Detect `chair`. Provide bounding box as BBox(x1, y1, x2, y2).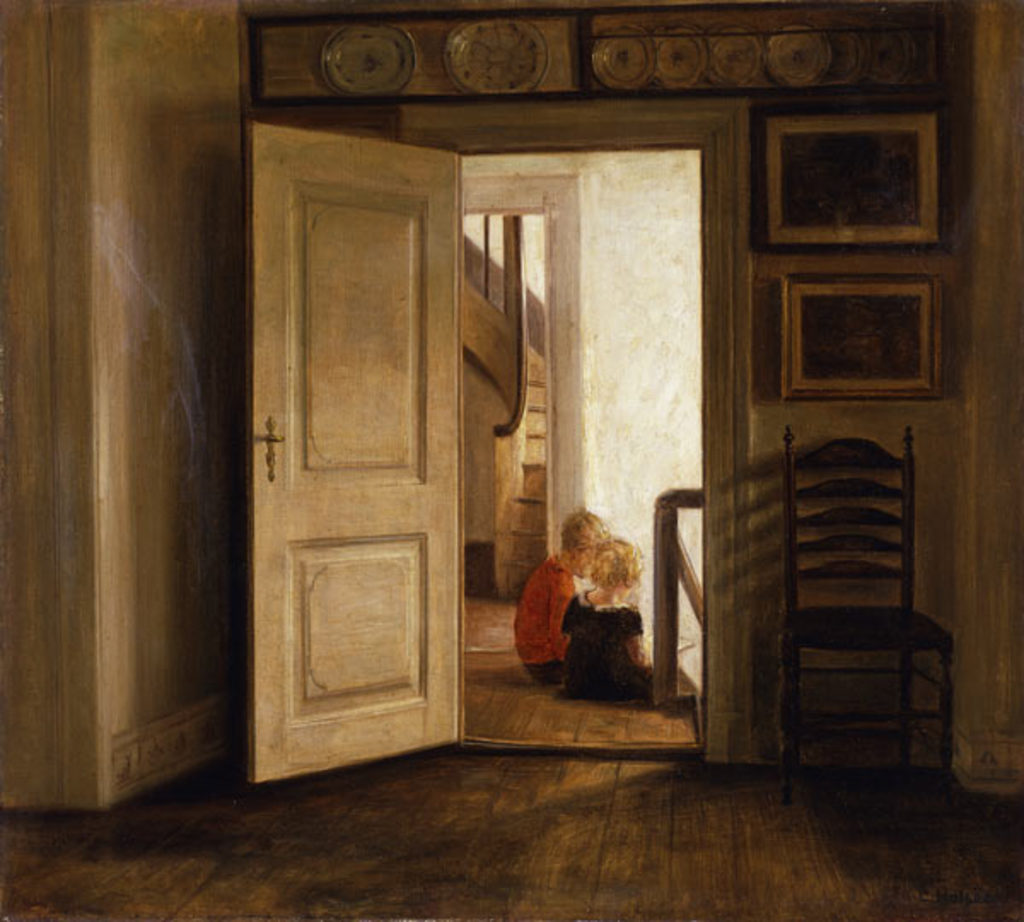
BBox(773, 423, 956, 808).
